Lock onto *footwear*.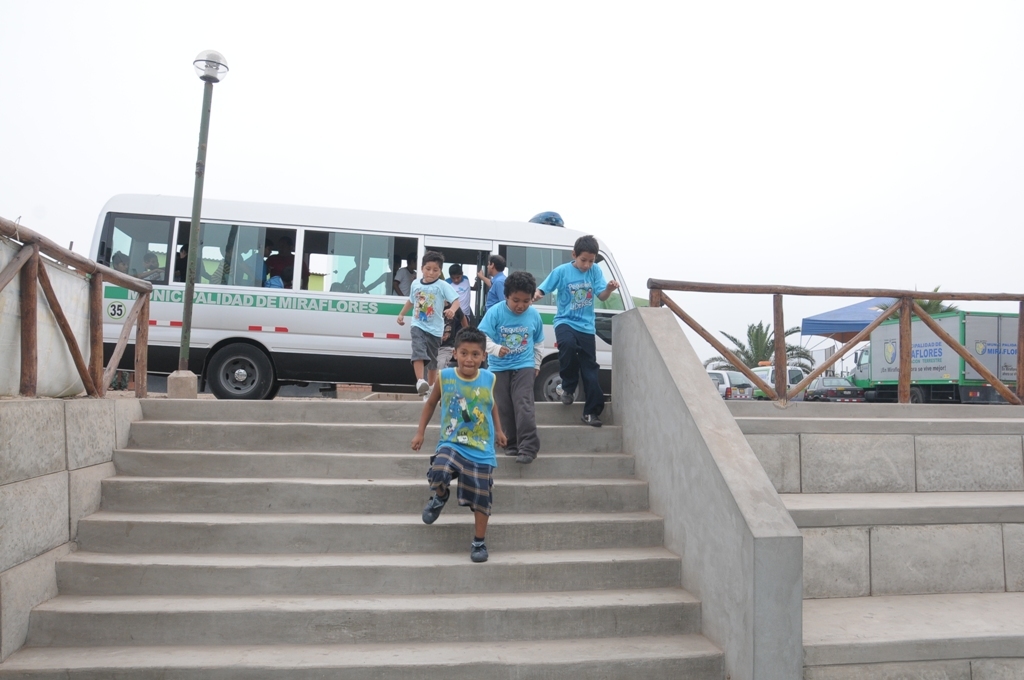
Locked: bbox=[417, 380, 430, 397].
